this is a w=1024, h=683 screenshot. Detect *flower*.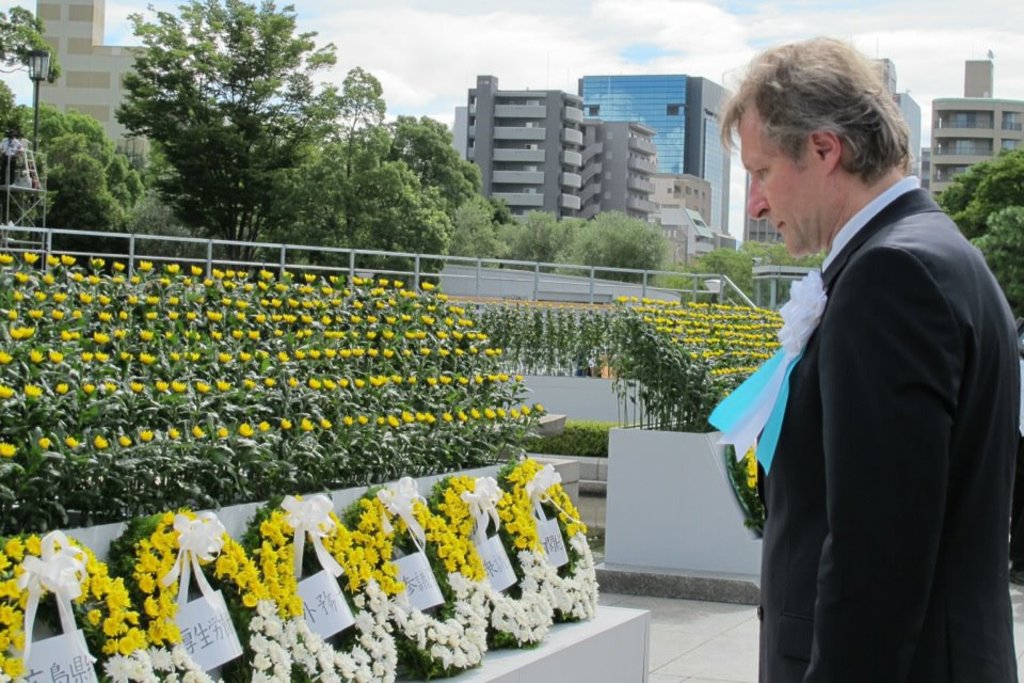
(774, 268, 826, 355).
